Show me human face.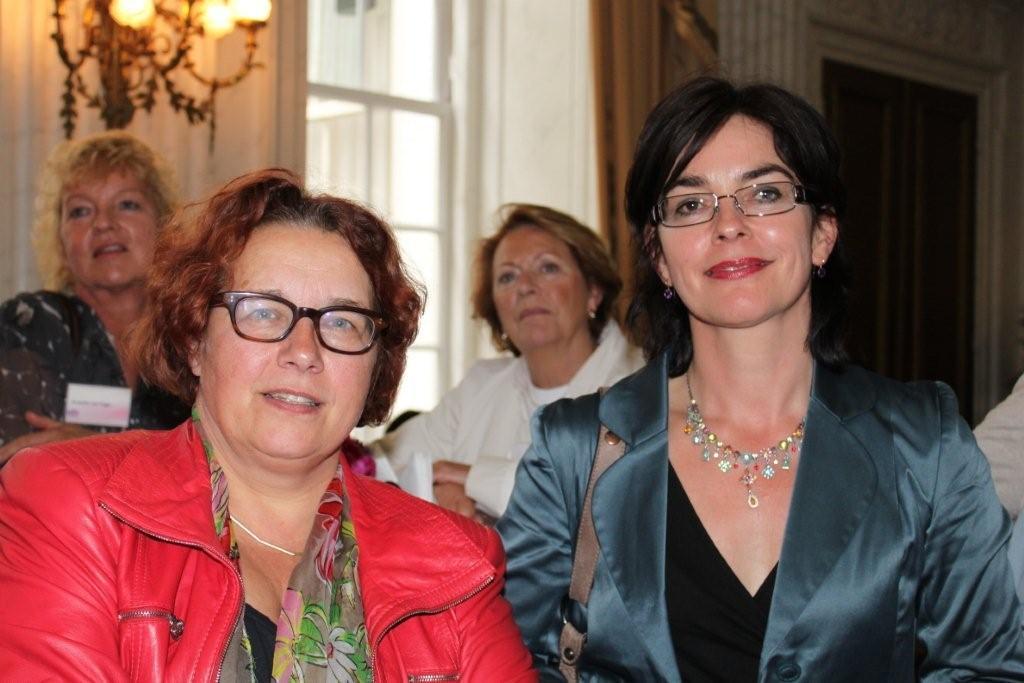
human face is here: 486,228,591,348.
